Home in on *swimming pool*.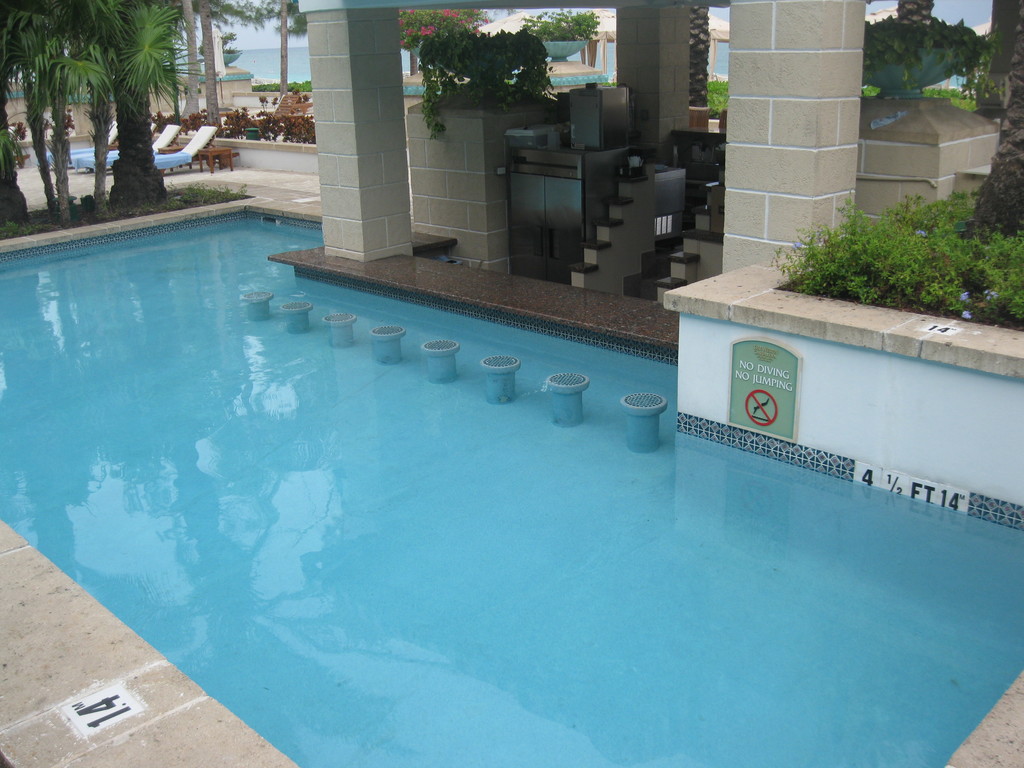
Homed in at [x1=0, y1=204, x2=1023, y2=767].
